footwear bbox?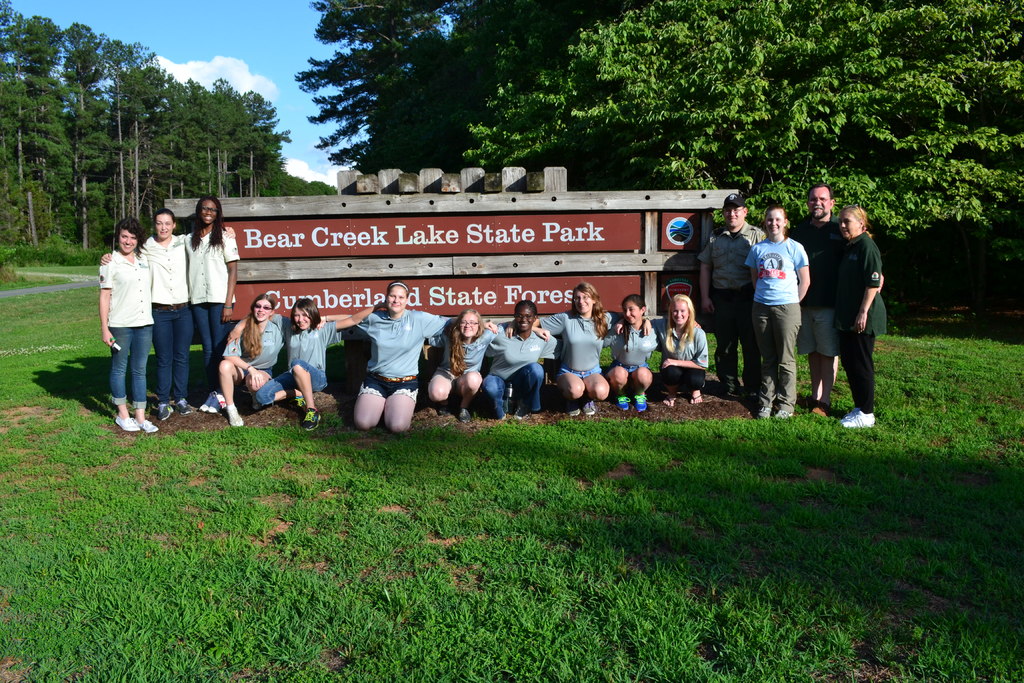
{"left": 690, "top": 388, "right": 704, "bottom": 400}
